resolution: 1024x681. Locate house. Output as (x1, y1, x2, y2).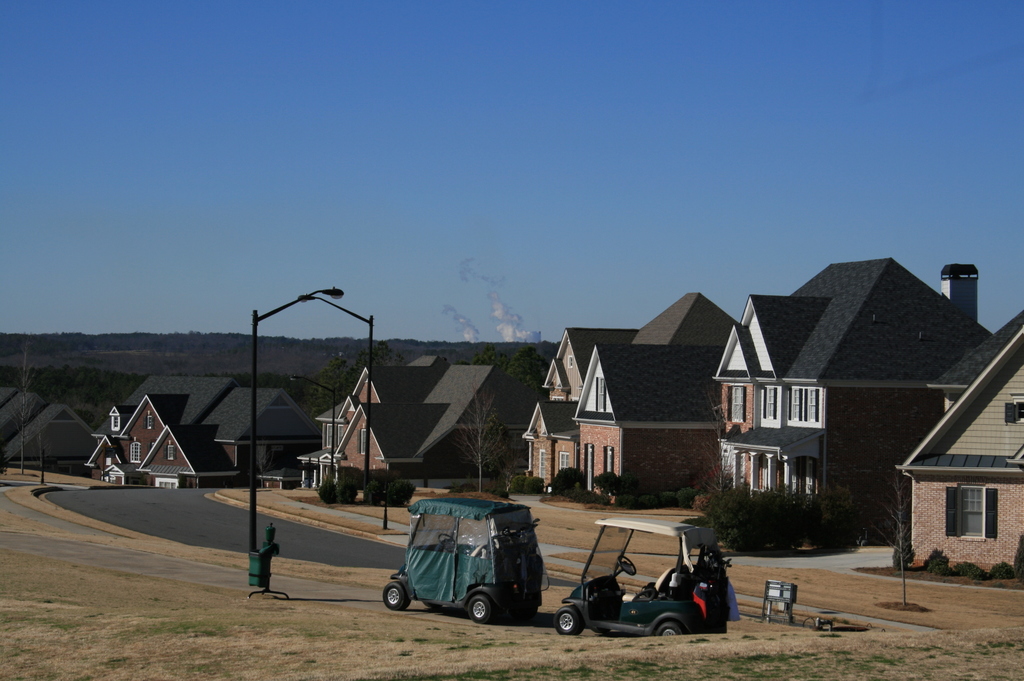
(701, 250, 998, 559).
